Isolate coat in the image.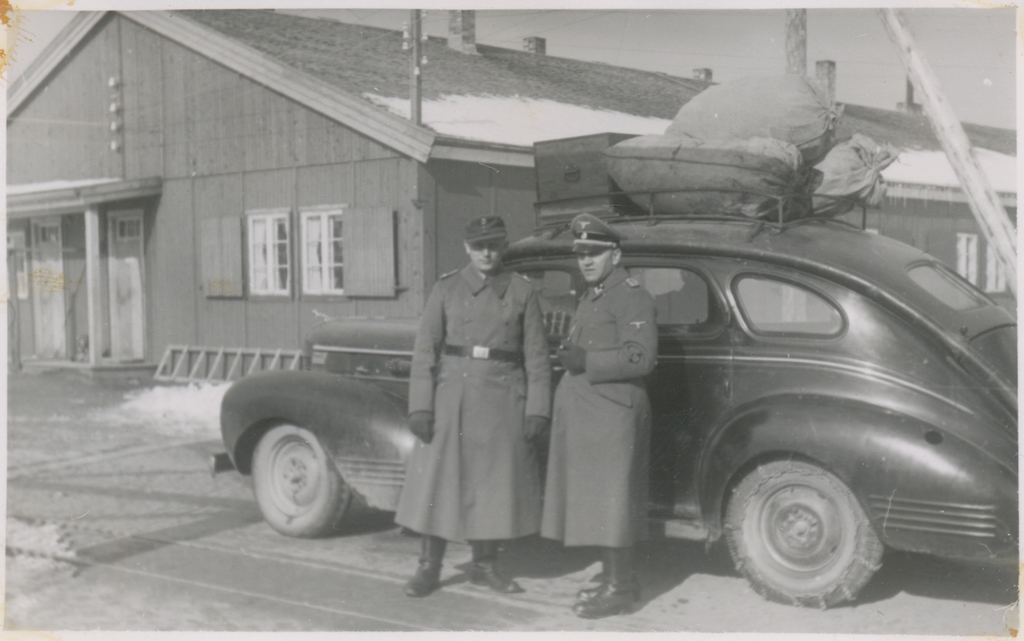
Isolated region: (413, 252, 534, 569).
